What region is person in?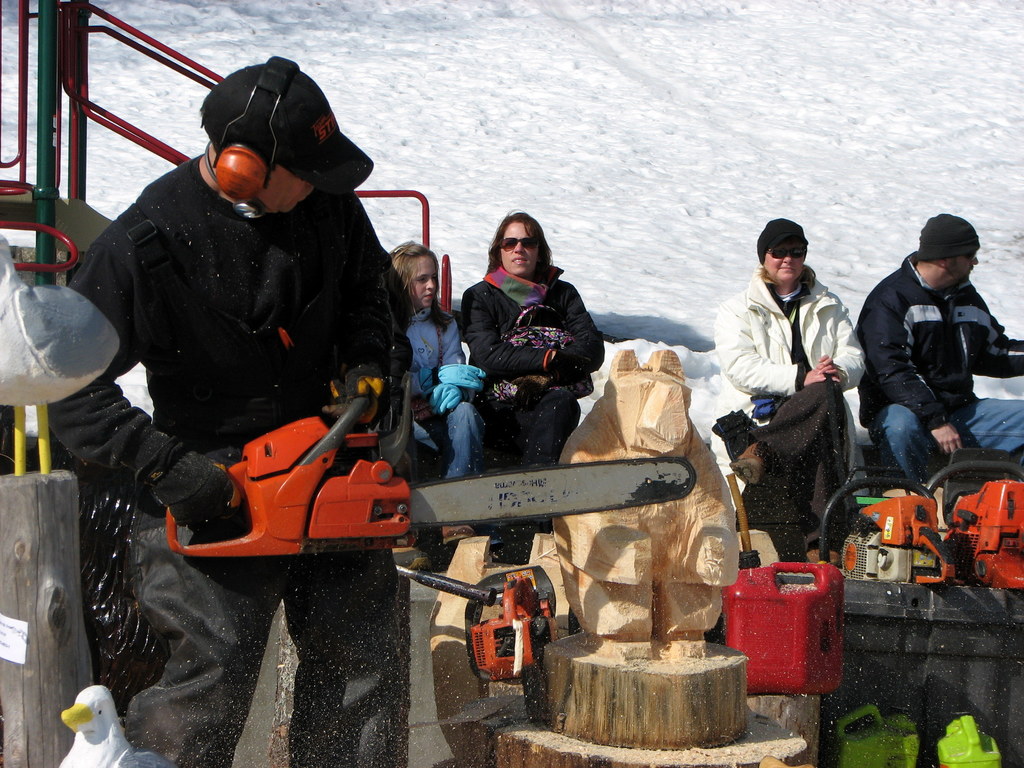
{"x1": 713, "y1": 214, "x2": 872, "y2": 557}.
